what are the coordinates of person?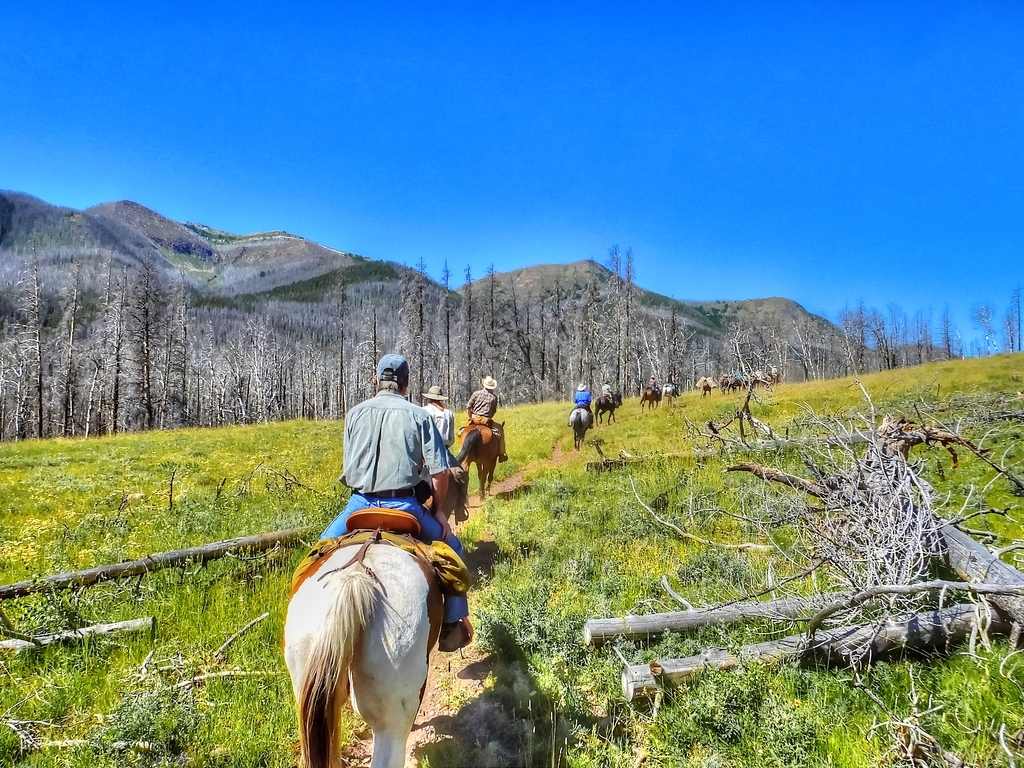
l=320, t=353, r=456, b=659.
